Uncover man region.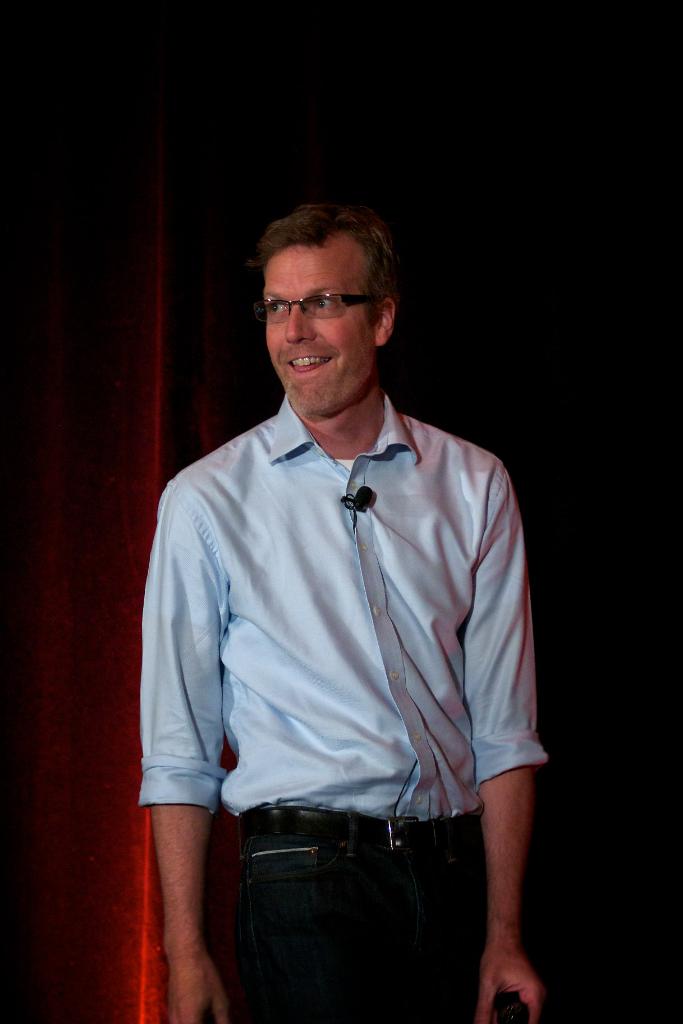
Uncovered: pyautogui.locateOnScreen(140, 205, 552, 1023).
